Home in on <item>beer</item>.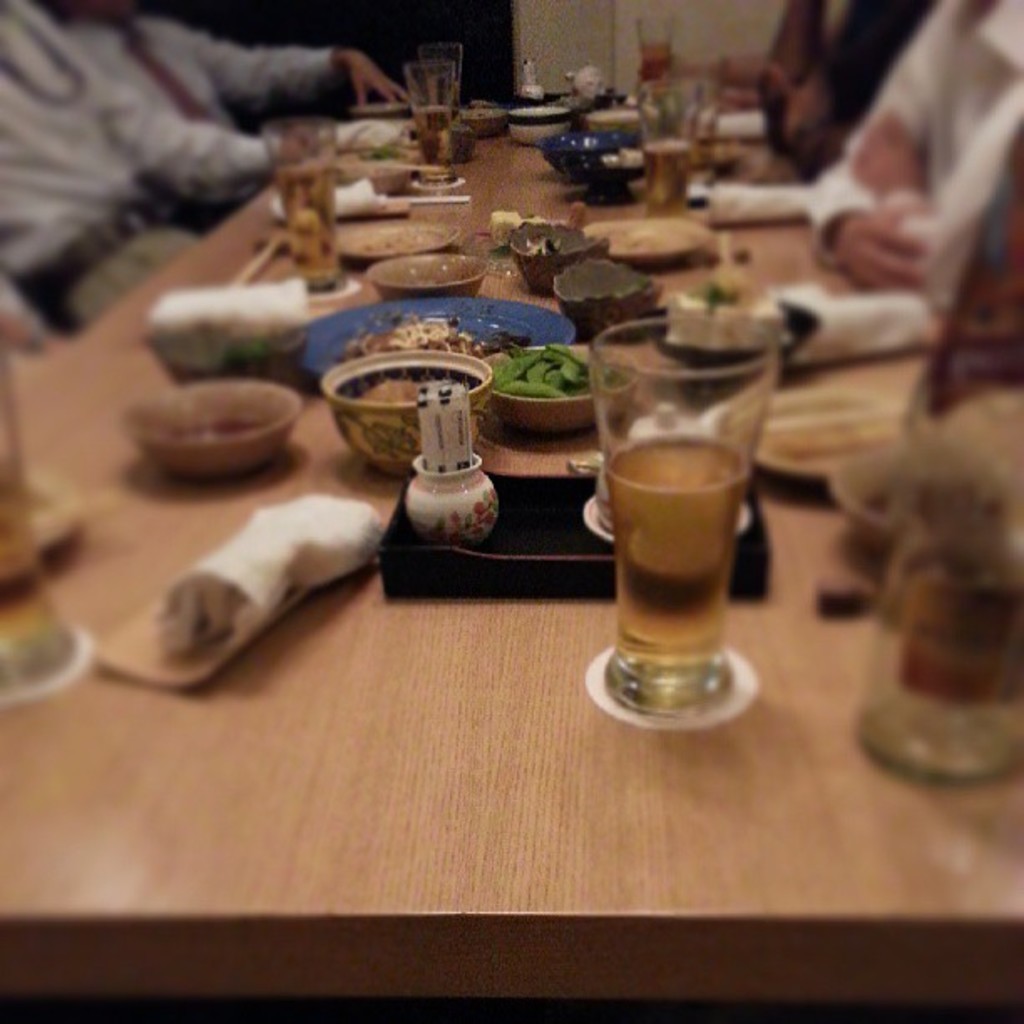
Homed in at bbox(606, 432, 748, 663).
